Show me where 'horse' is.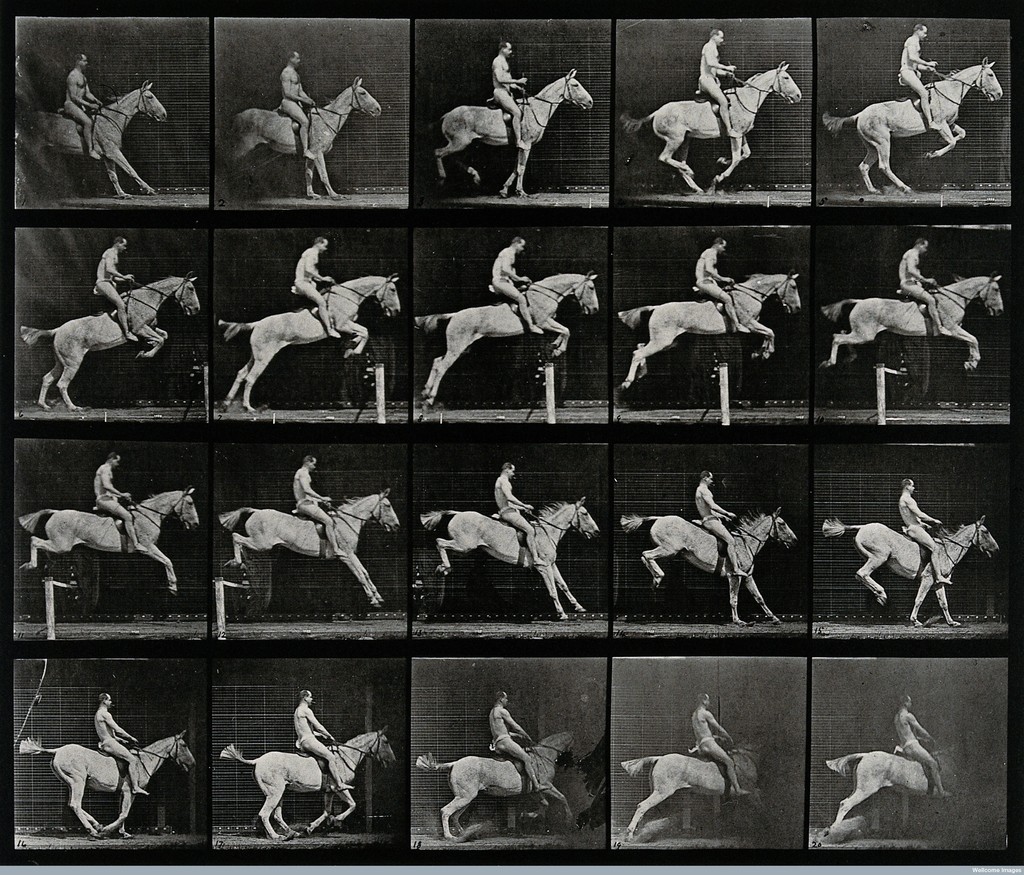
'horse' is at crop(20, 728, 197, 842).
